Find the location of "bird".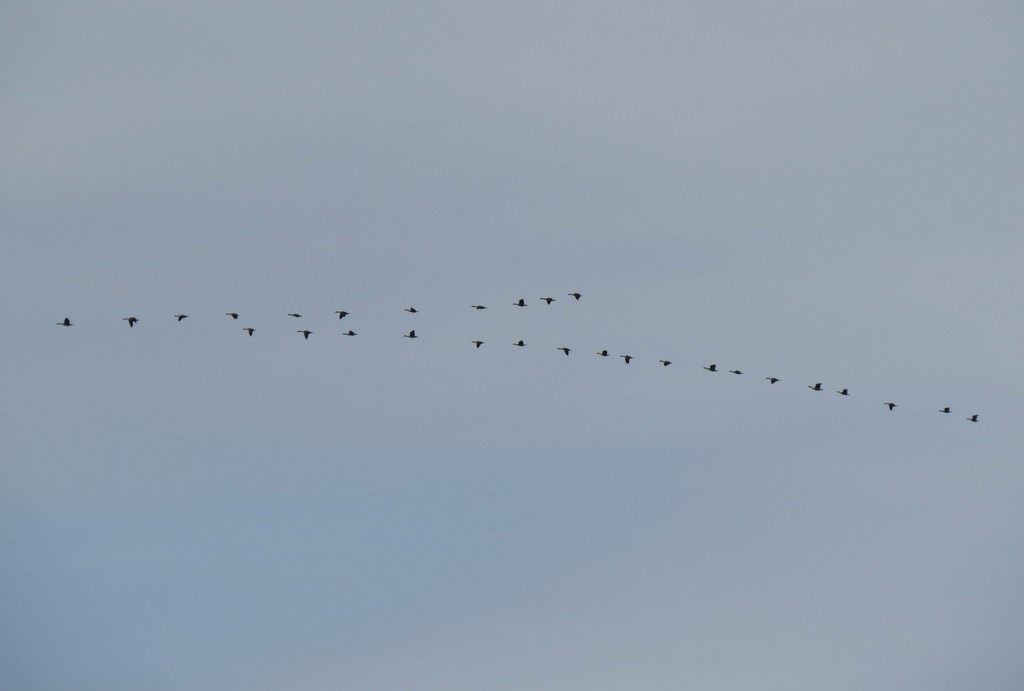
Location: 125, 316, 136, 325.
